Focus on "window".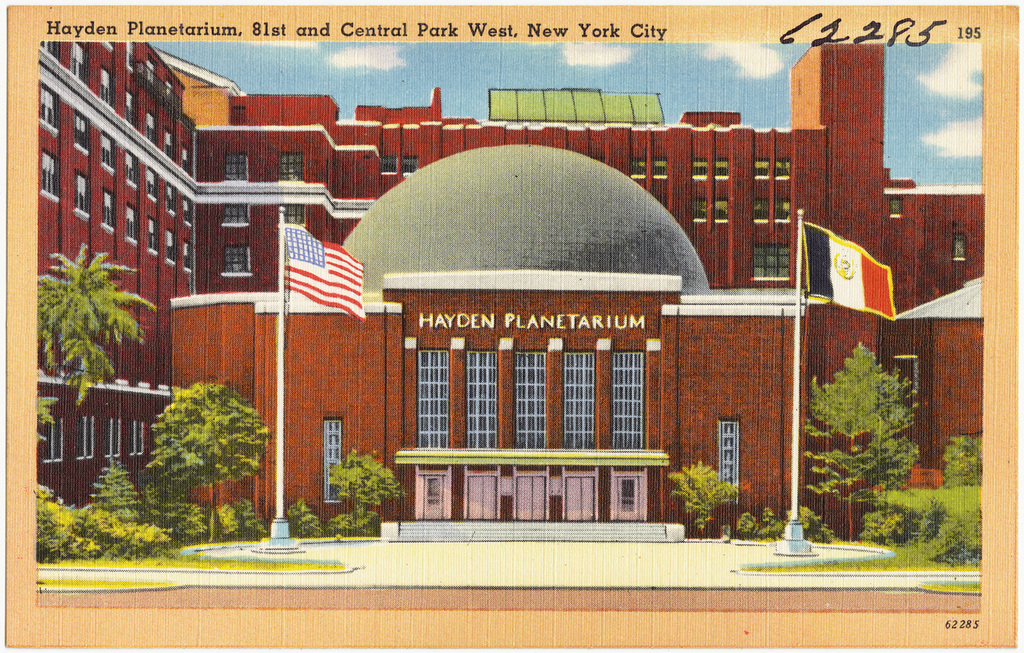
Focused at detection(102, 190, 118, 232).
